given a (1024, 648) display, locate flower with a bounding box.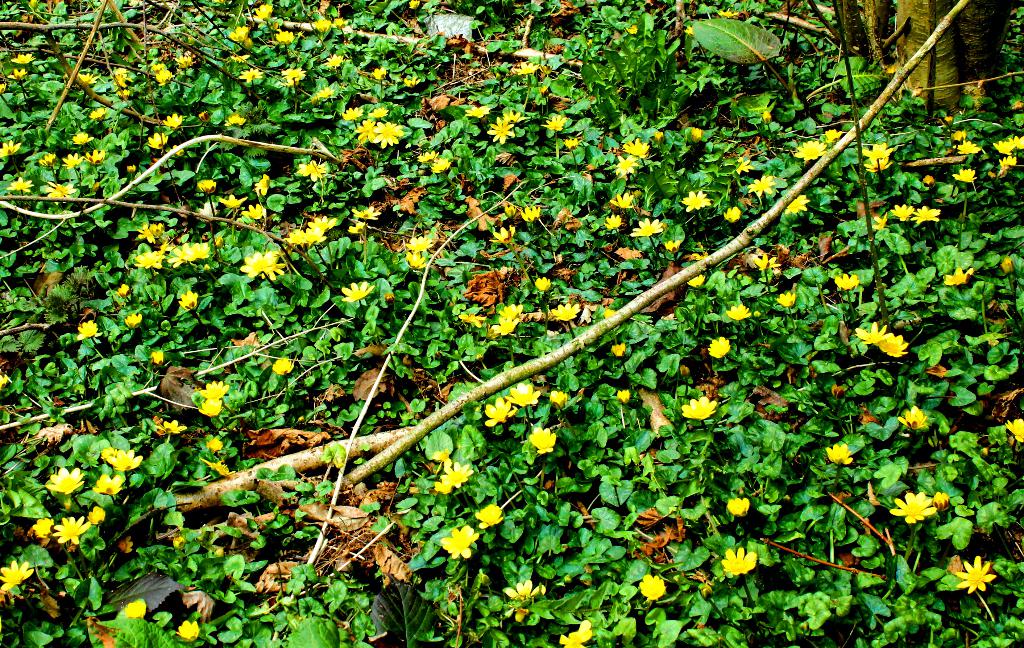
Located: rect(101, 446, 150, 471).
